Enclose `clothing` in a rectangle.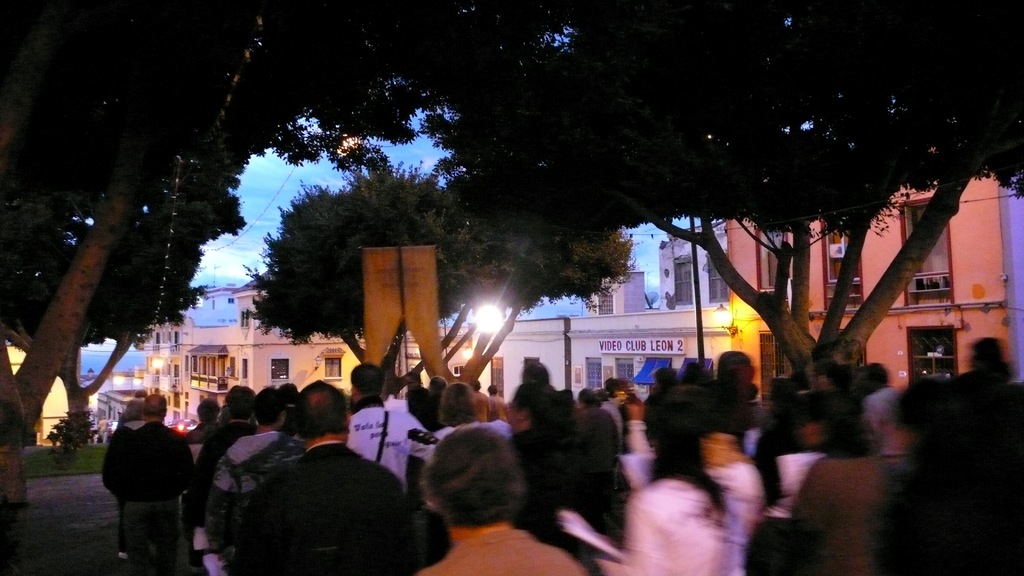
[861,384,902,449].
